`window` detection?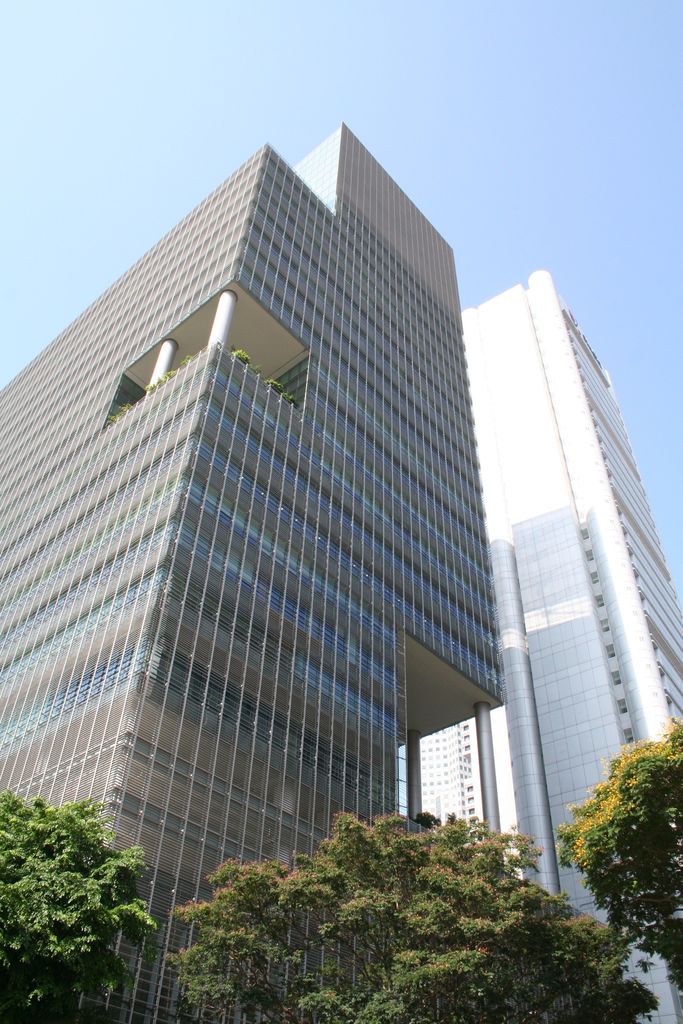
432:707:491:822
